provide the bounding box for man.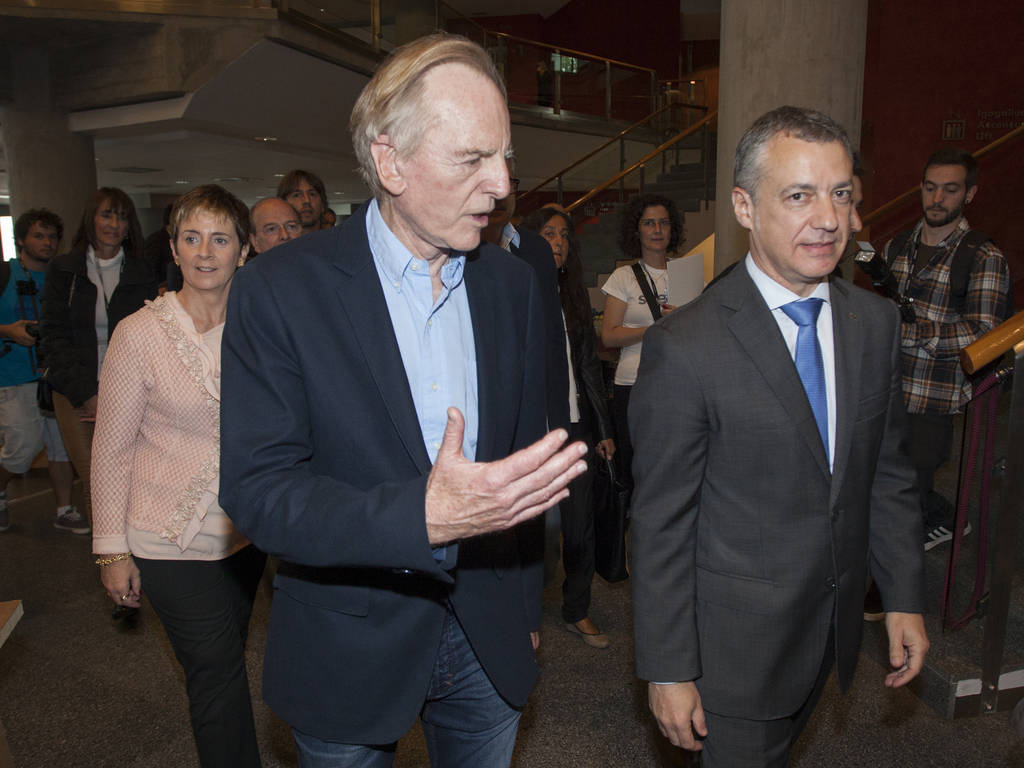
0:206:87:537.
